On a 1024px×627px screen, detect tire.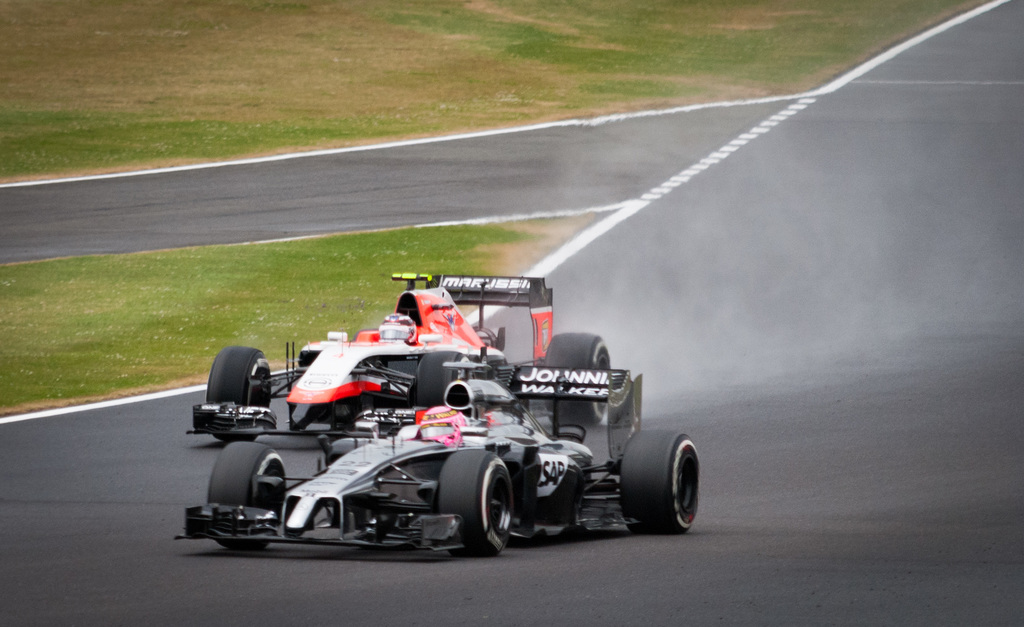
539:330:612:427.
